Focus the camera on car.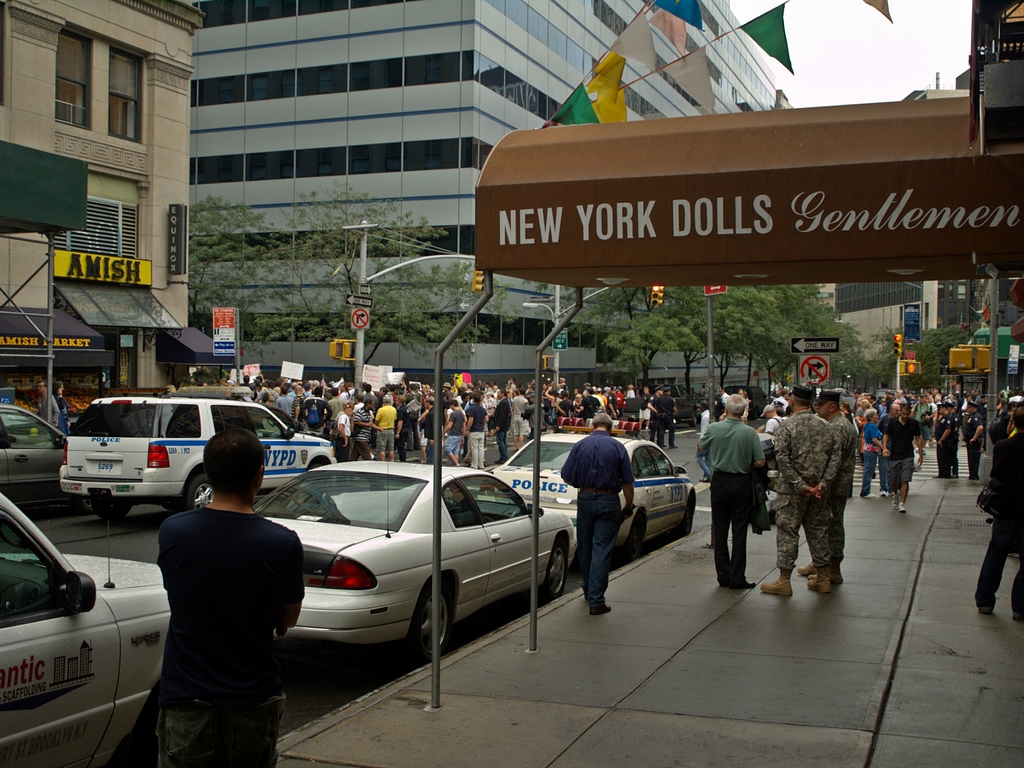
Focus region: locate(480, 420, 696, 564).
